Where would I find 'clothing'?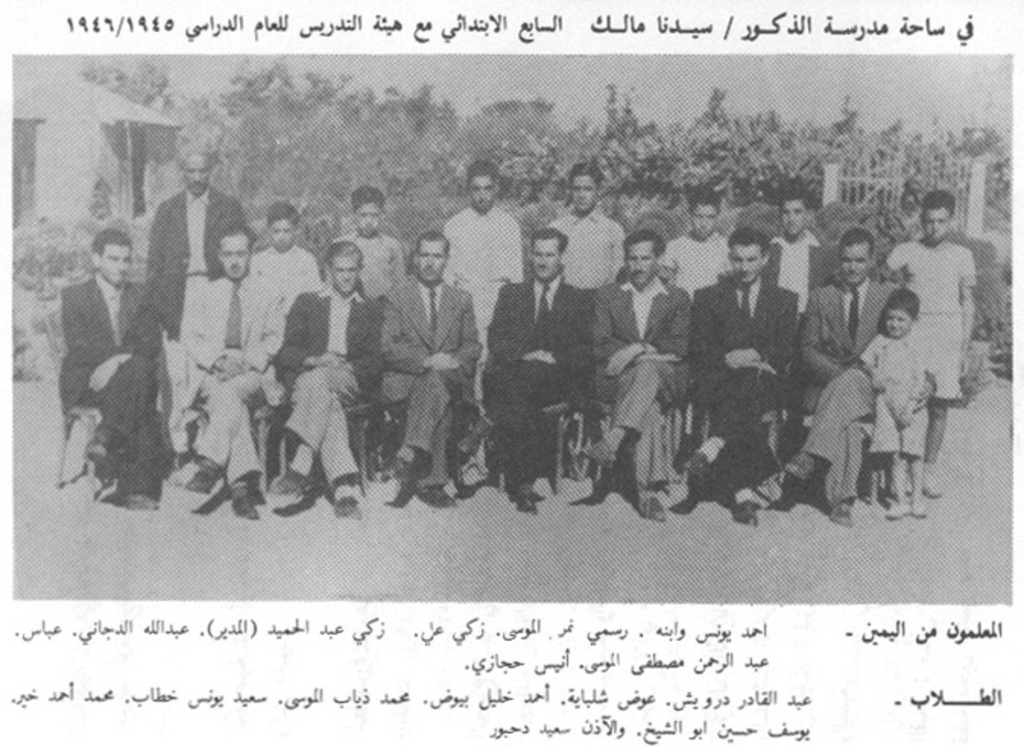
At bbox=[556, 211, 617, 319].
